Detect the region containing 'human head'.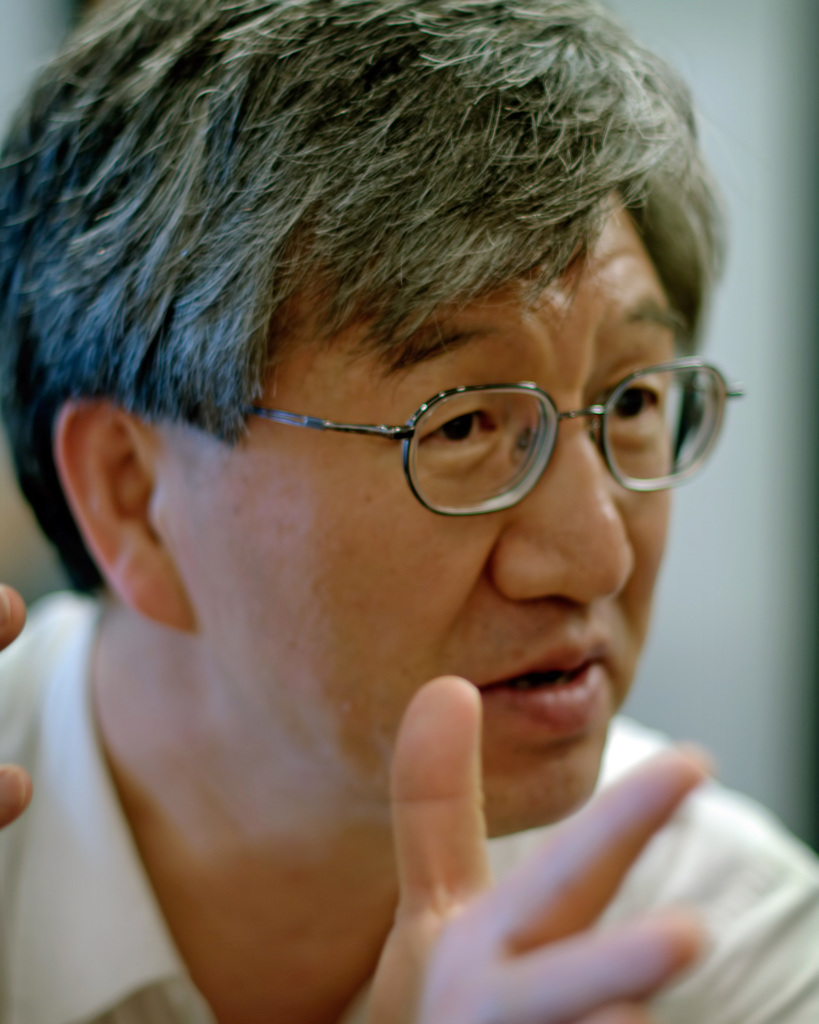
<region>79, 0, 756, 829</region>.
